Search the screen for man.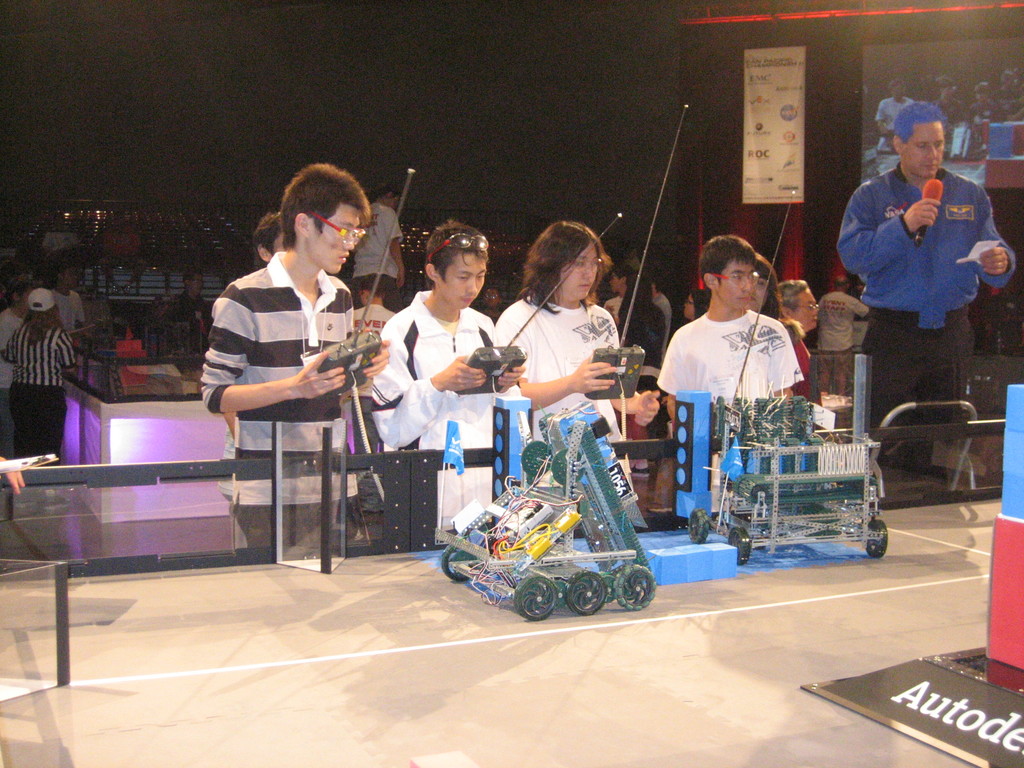
Found at x1=654 y1=236 x2=805 y2=404.
